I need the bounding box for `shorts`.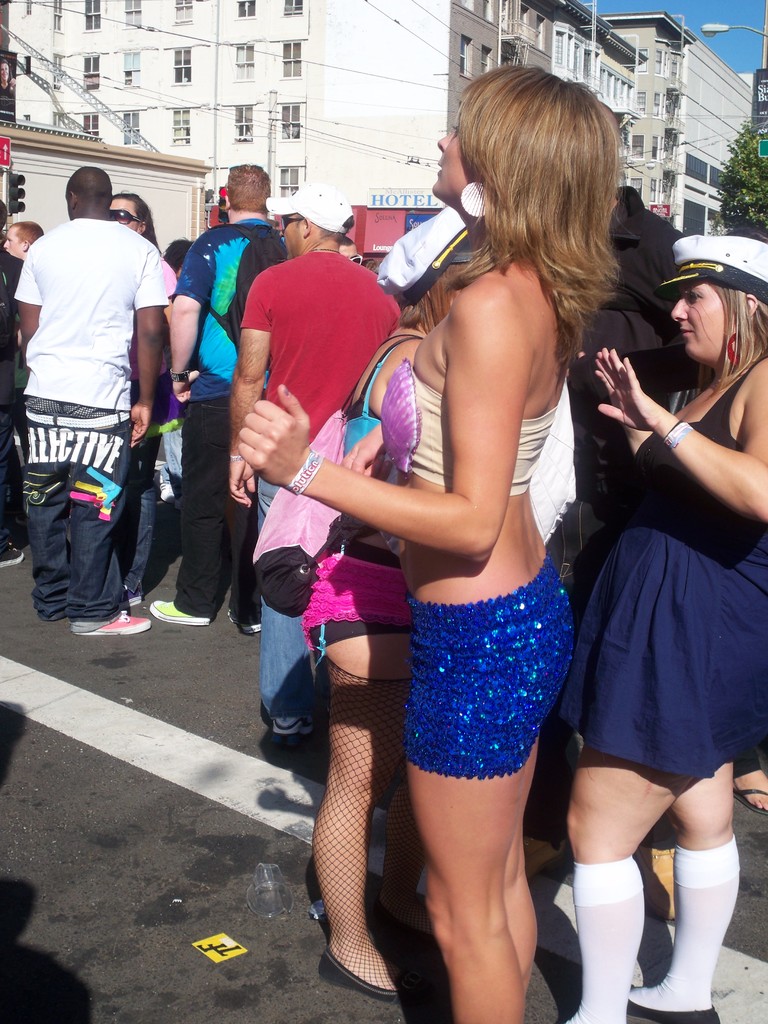
Here it is: Rect(303, 532, 408, 662).
